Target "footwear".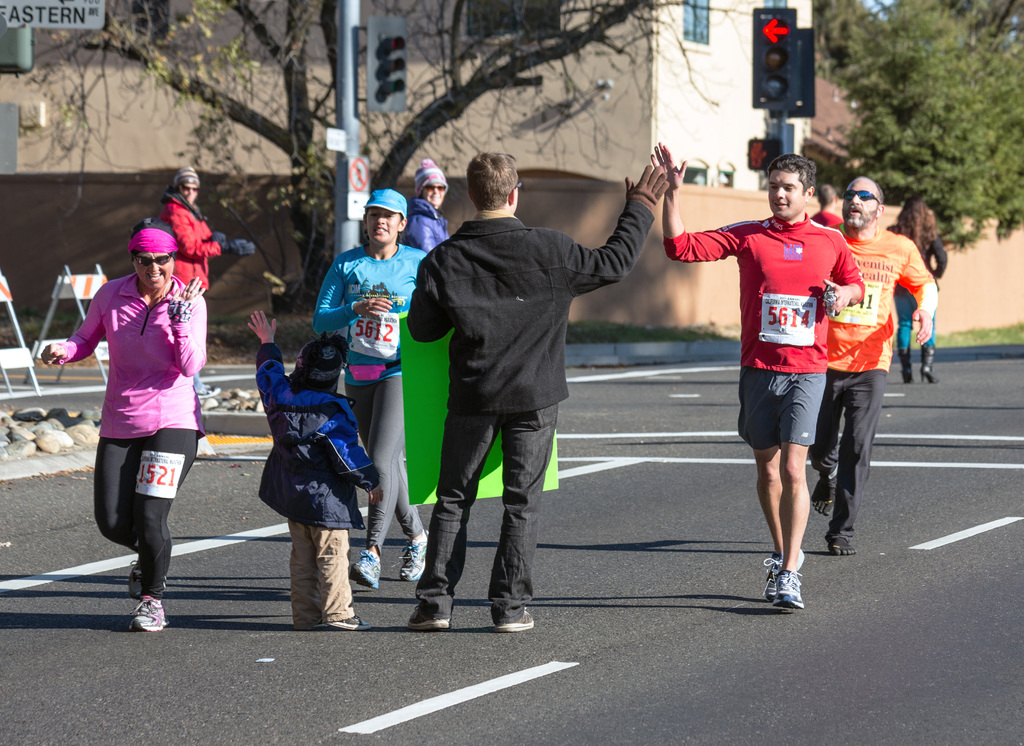
Target region: select_region(761, 548, 783, 602).
